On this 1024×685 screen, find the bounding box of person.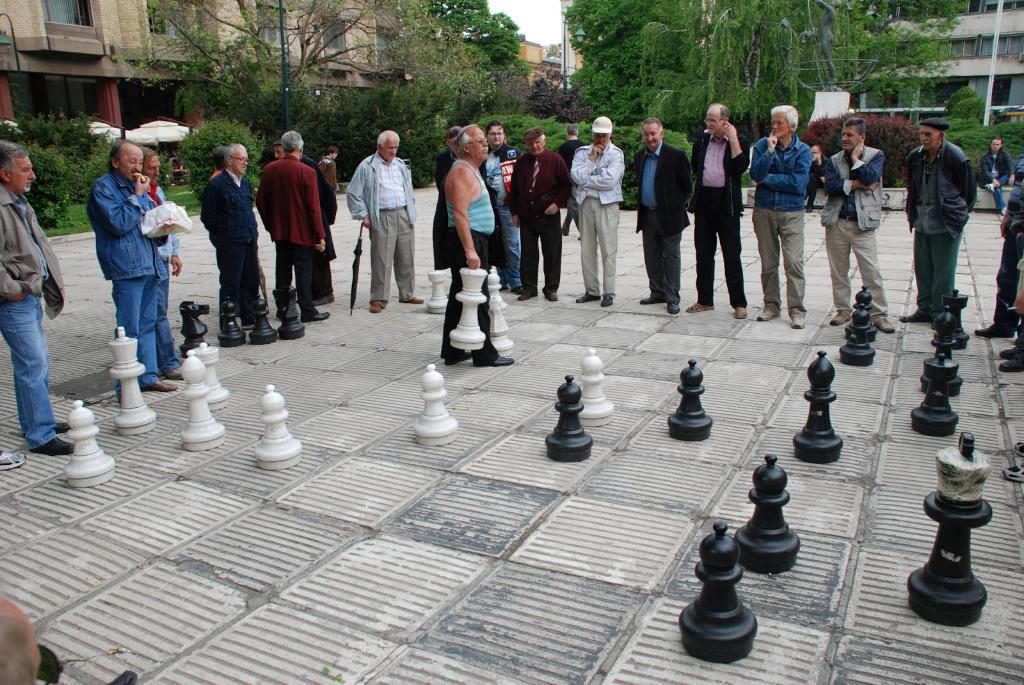
Bounding box: x1=806 y1=138 x2=838 y2=210.
